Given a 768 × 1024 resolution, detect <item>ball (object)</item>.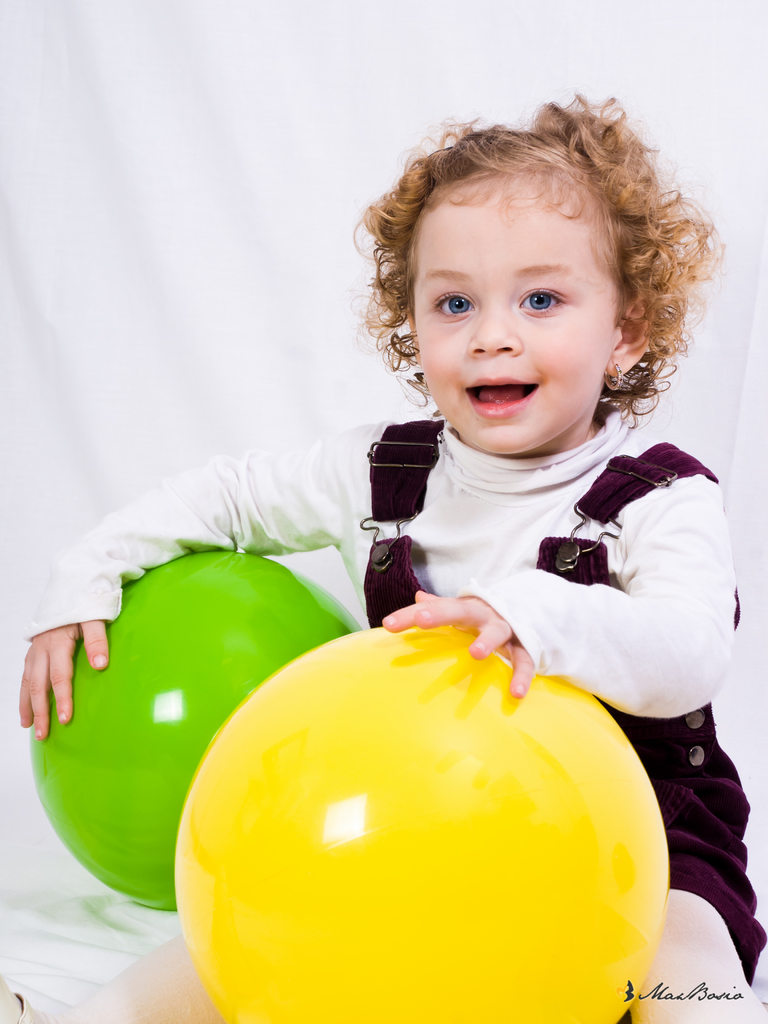
bbox(33, 555, 345, 908).
